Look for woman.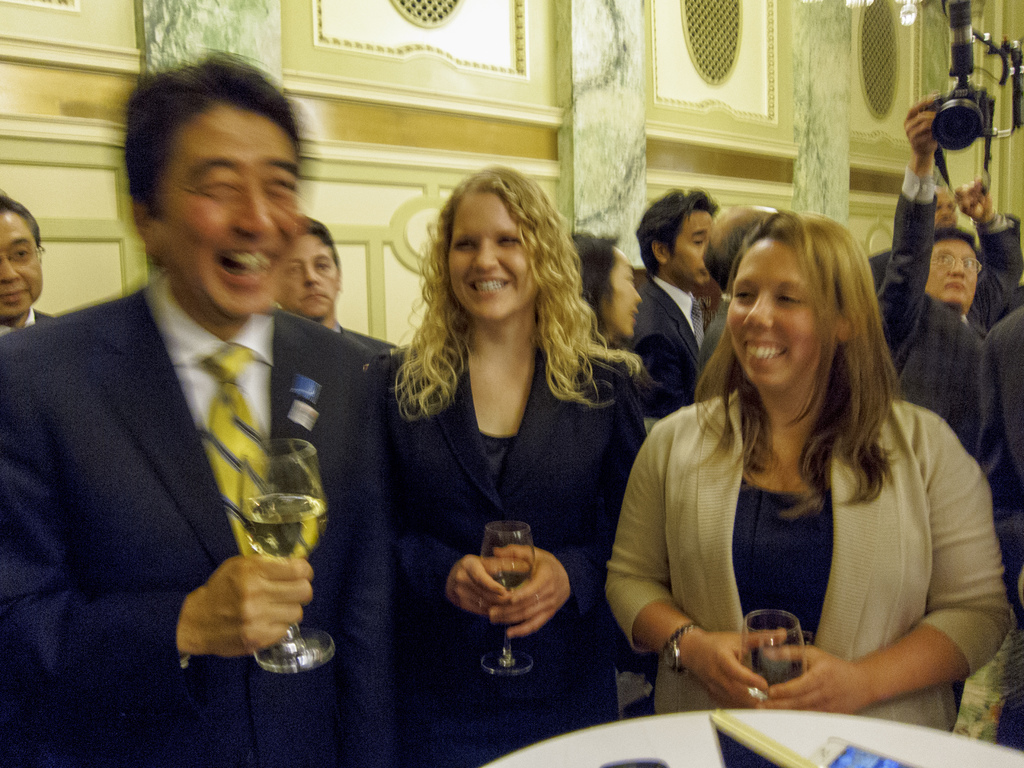
Found: BBox(614, 194, 985, 734).
